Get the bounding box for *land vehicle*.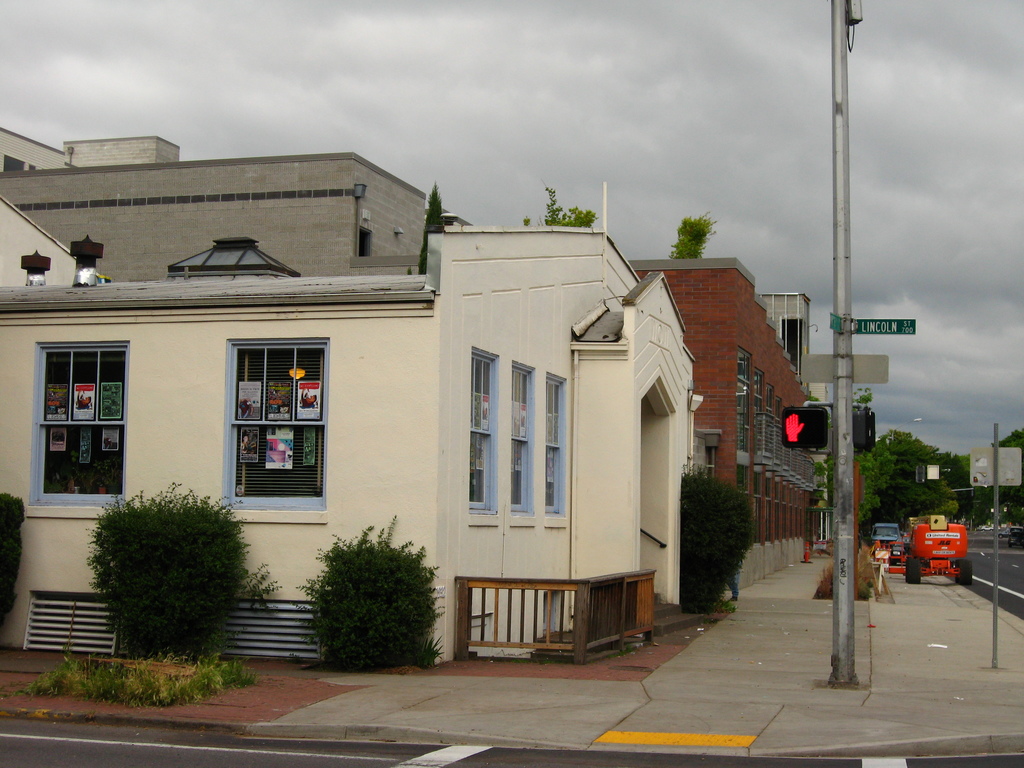
<region>870, 523, 900, 545</region>.
